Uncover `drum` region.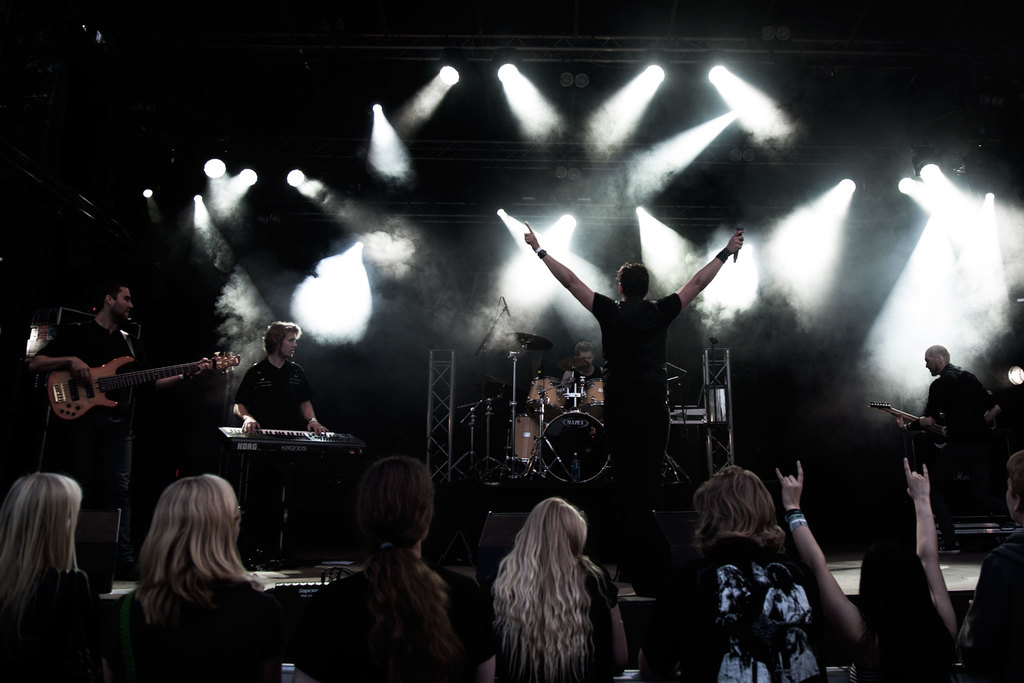
Uncovered: <region>538, 408, 611, 483</region>.
